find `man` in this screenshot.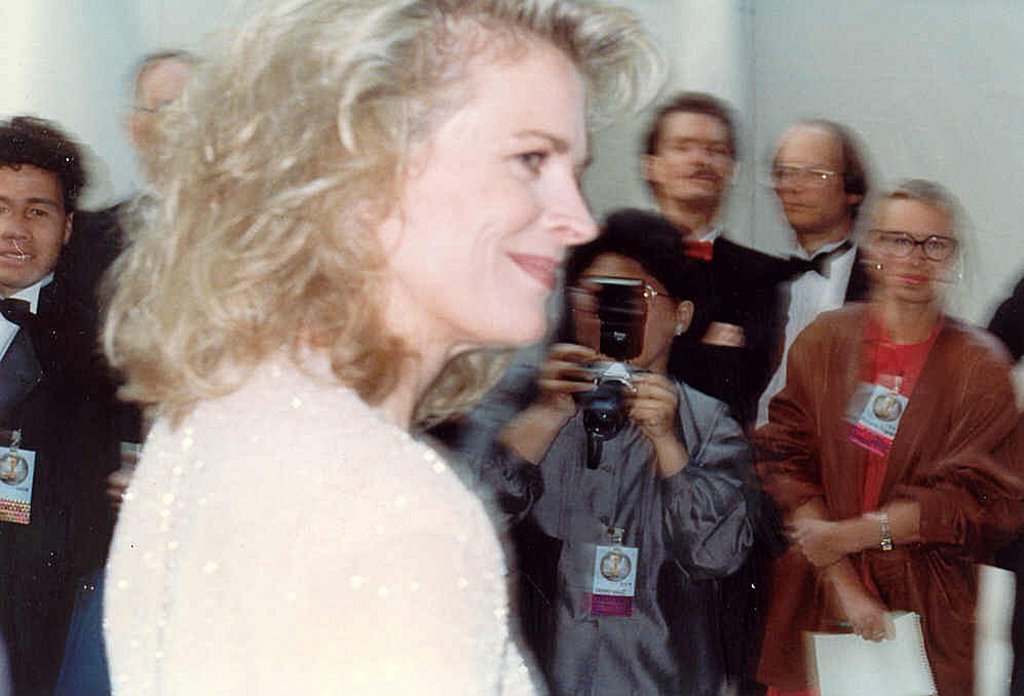
The bounding box for `man` is l=76, t=50, r=210, b=462.
